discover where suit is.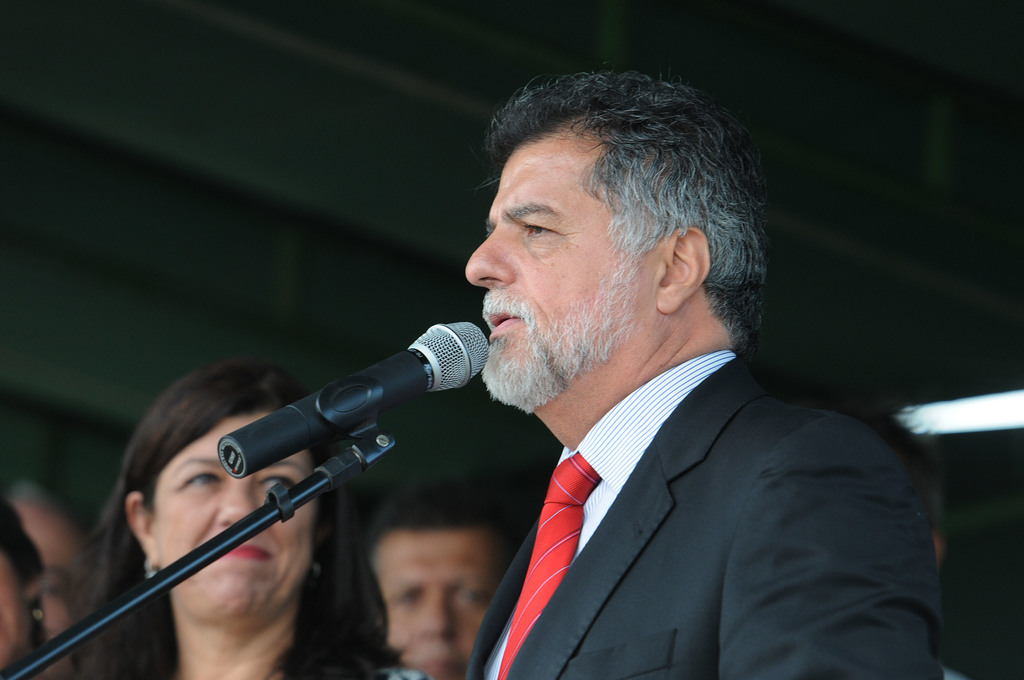
Discovered at box(442, 266, 940, 677).
